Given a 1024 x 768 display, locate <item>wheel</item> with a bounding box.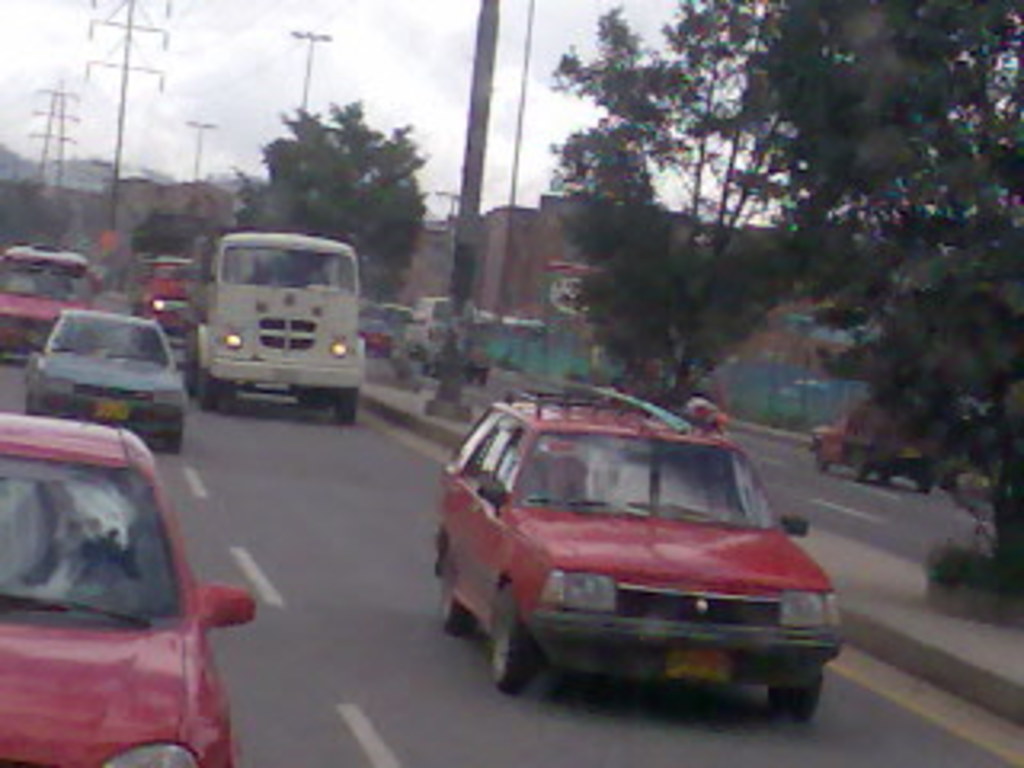
Located: region(765, 672, 826, 720).
